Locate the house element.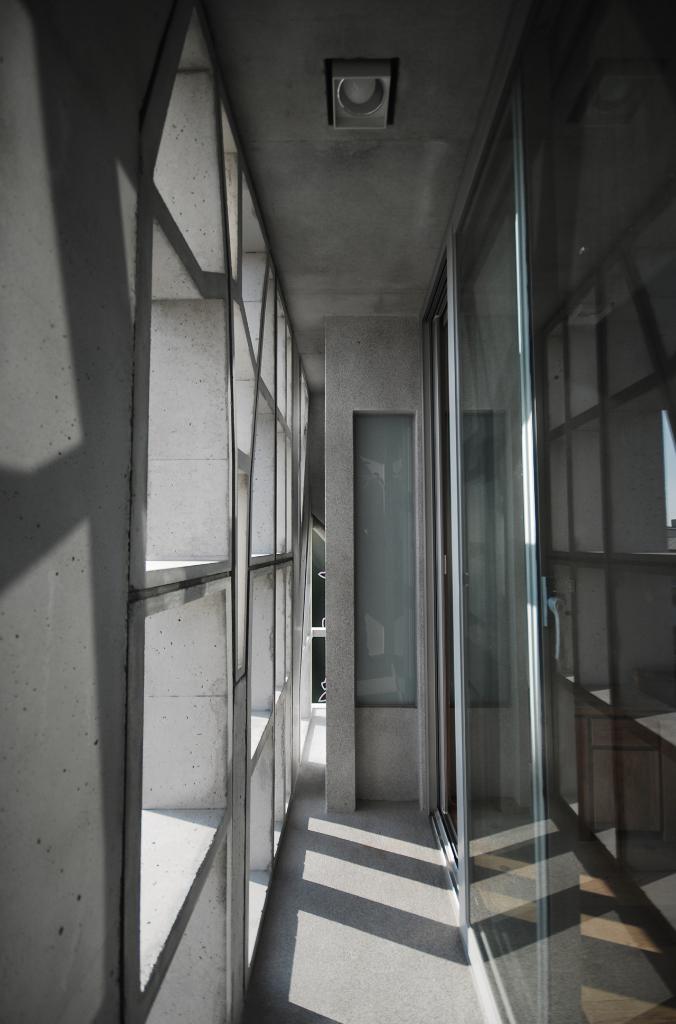
Element bbox: [3,3,673,1023].
